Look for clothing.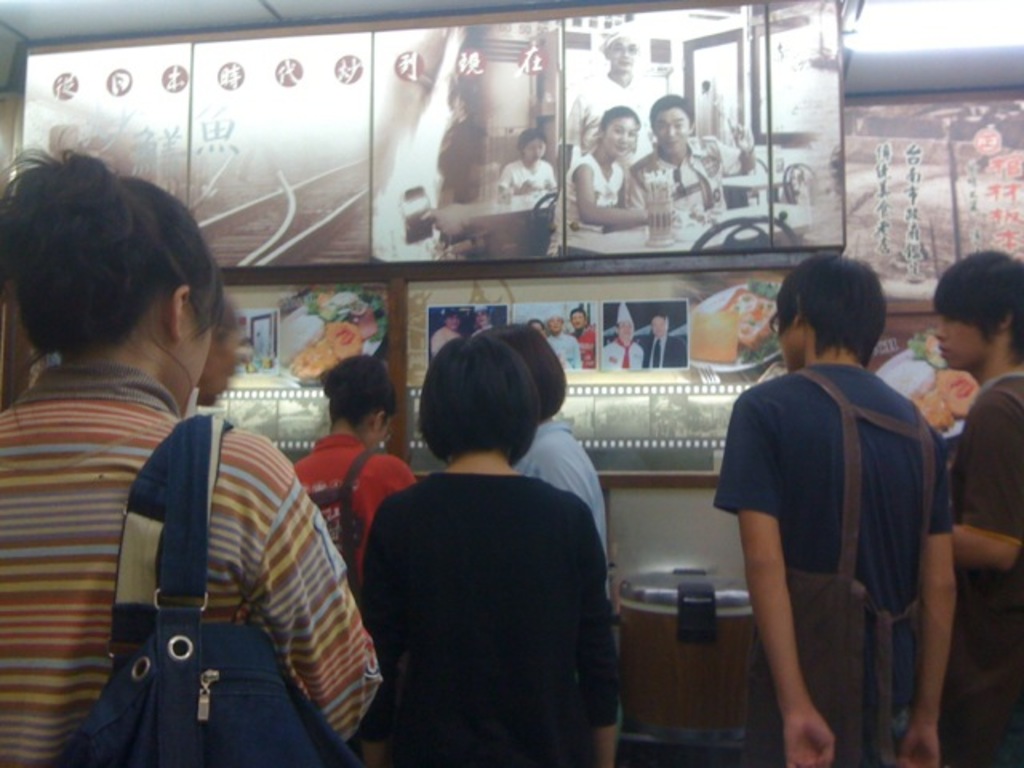
Found: (left=643, top=333, right=688, bottom=368).
